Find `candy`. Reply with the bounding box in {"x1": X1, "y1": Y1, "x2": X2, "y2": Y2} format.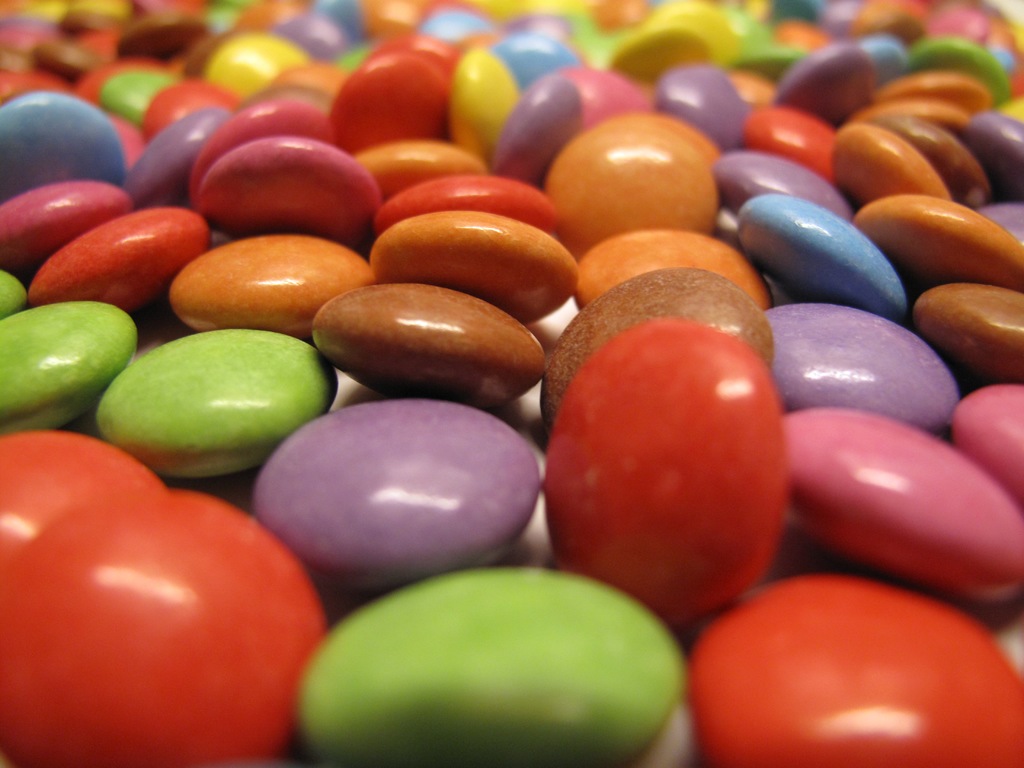
{"x1": 0, "y1": 0, "x2": 1023, "y2": 767}.
